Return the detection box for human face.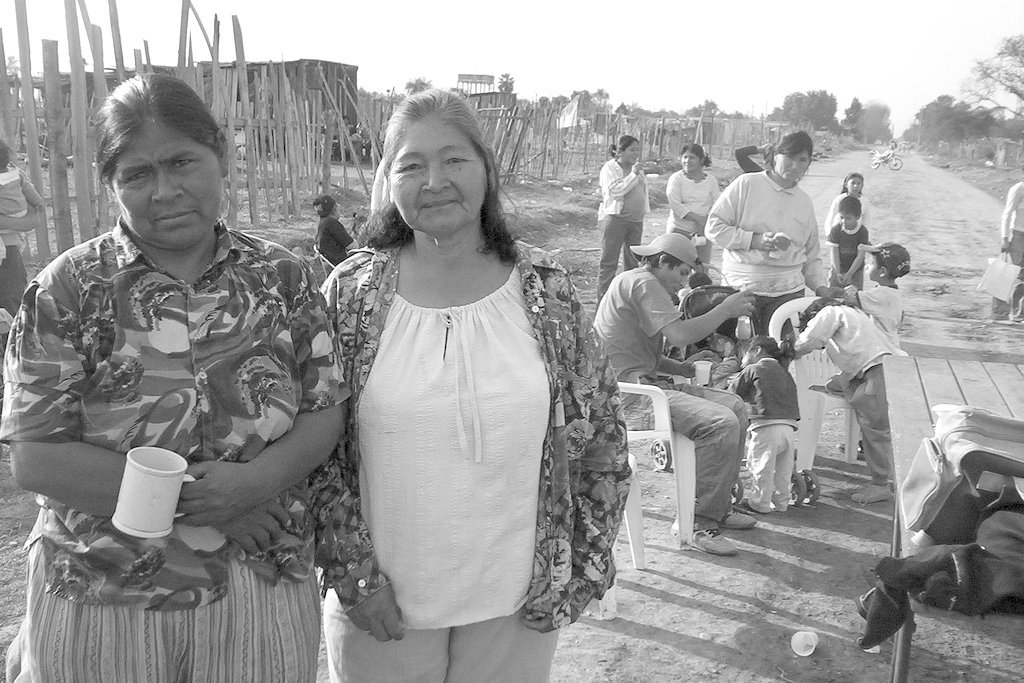
left=773, top=151, right=806, bottom=180.
